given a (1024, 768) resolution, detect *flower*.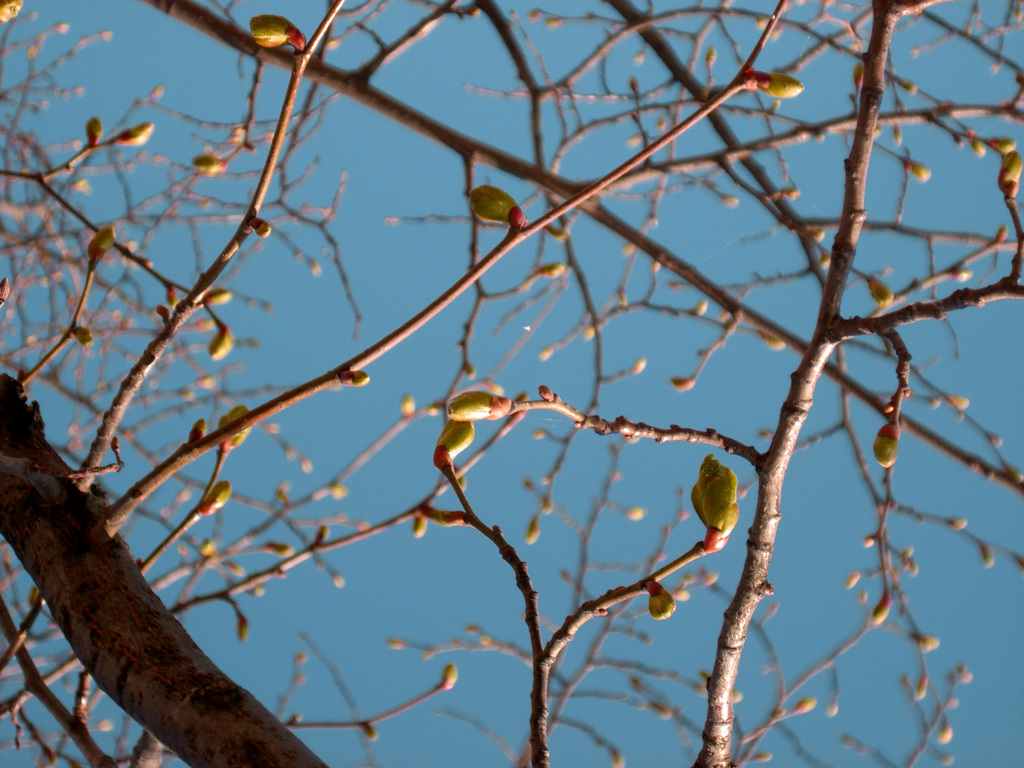
bbox=(865, 275, 897, 307).
